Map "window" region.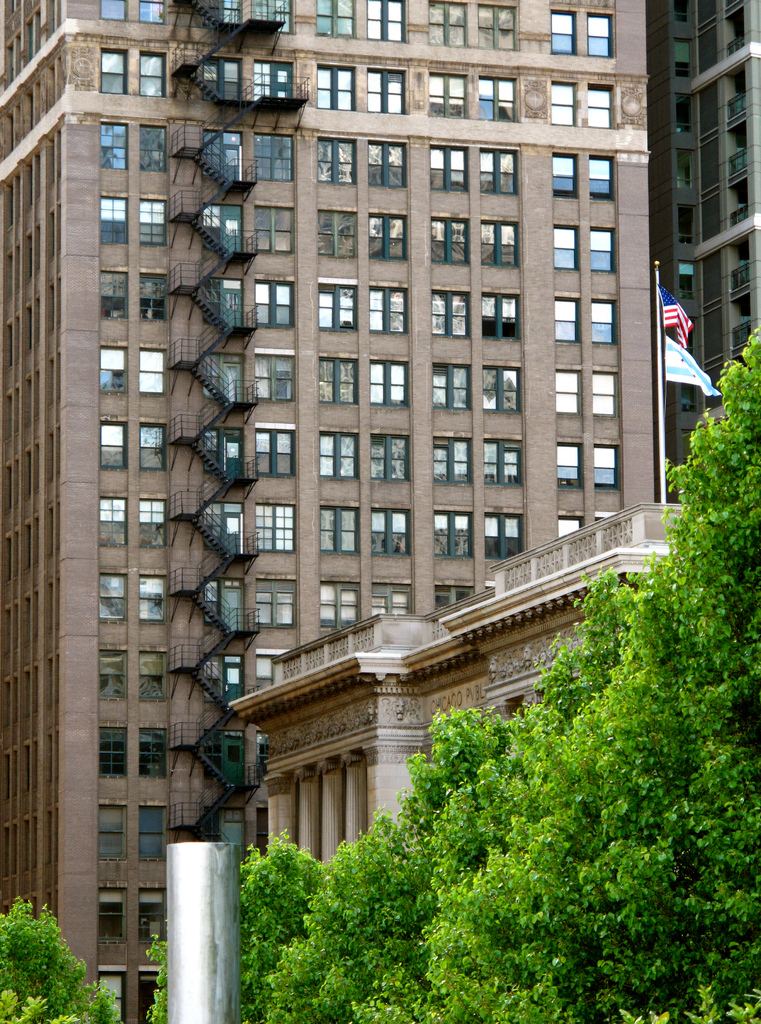
Mapped to 198:280:293:333.
